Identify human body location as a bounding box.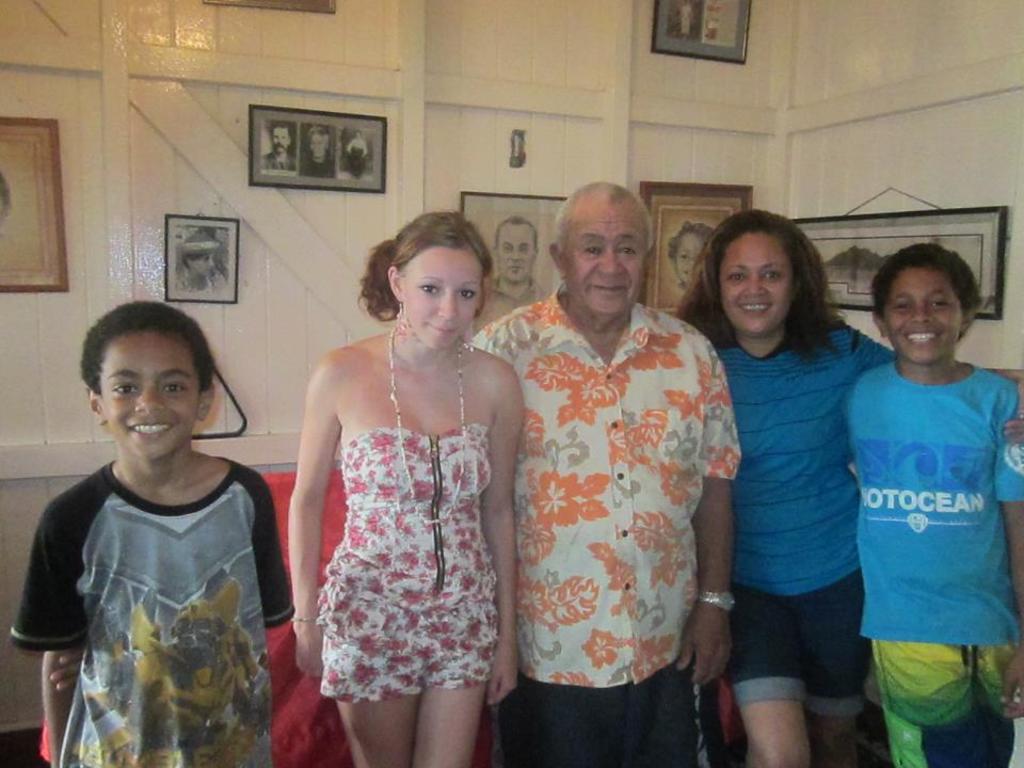
260 151 298 175.
